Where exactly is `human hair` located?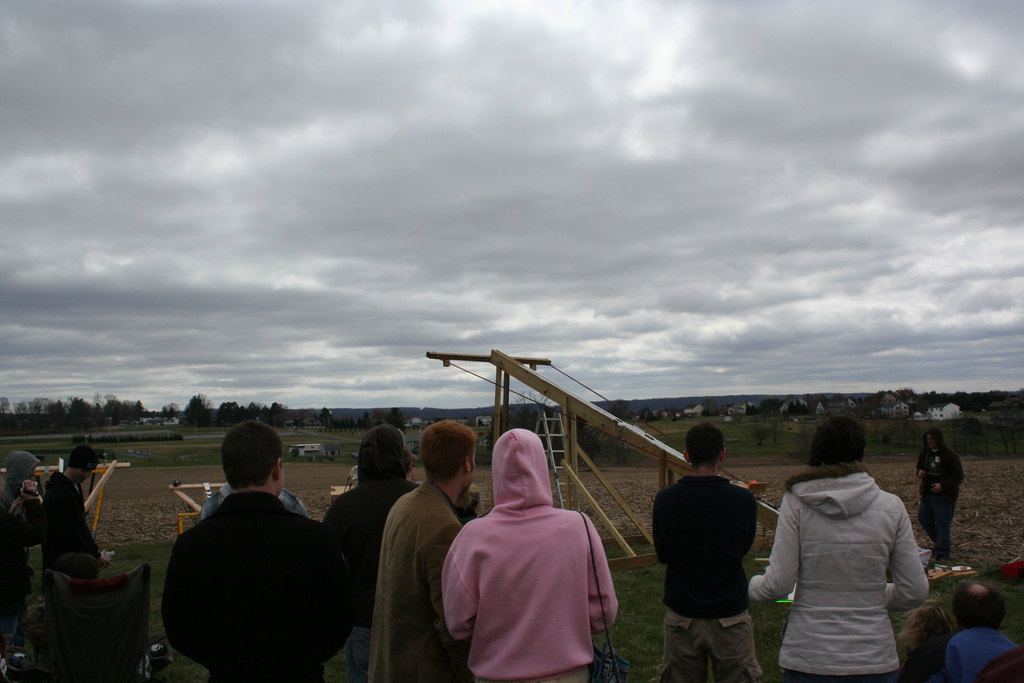
Its bounding box is 684,422,724,470.
